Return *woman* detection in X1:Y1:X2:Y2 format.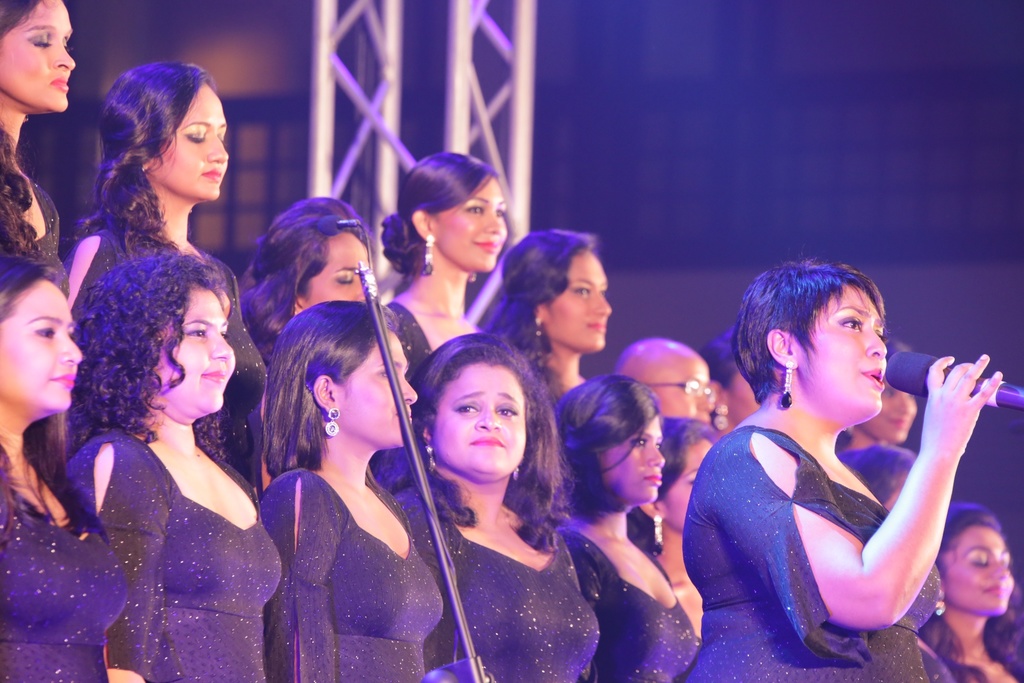
920:500:1023:682.
